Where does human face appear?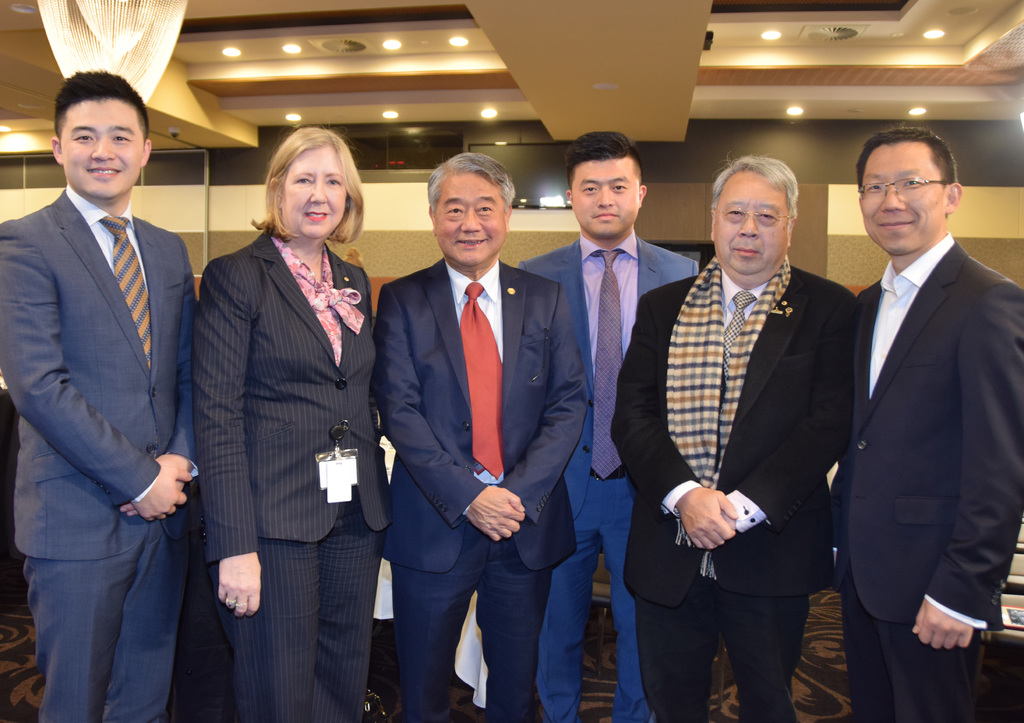
Appears at 864:143:951:259.
